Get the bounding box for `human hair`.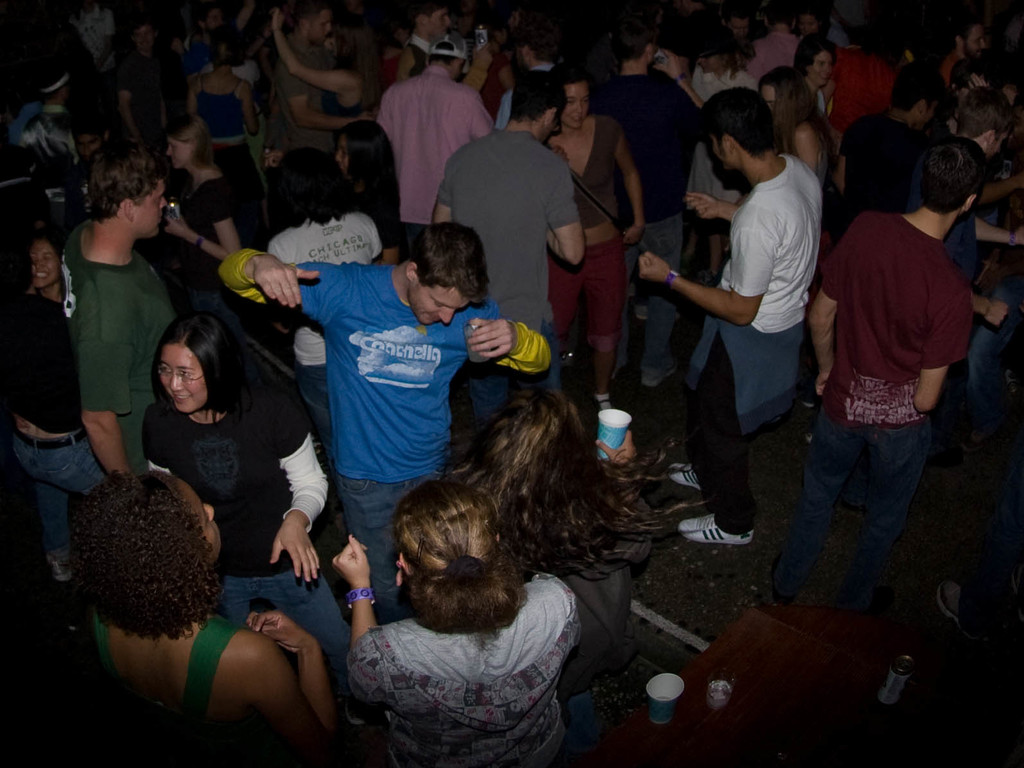
left=507, top=65, right=582, bottom=132.
